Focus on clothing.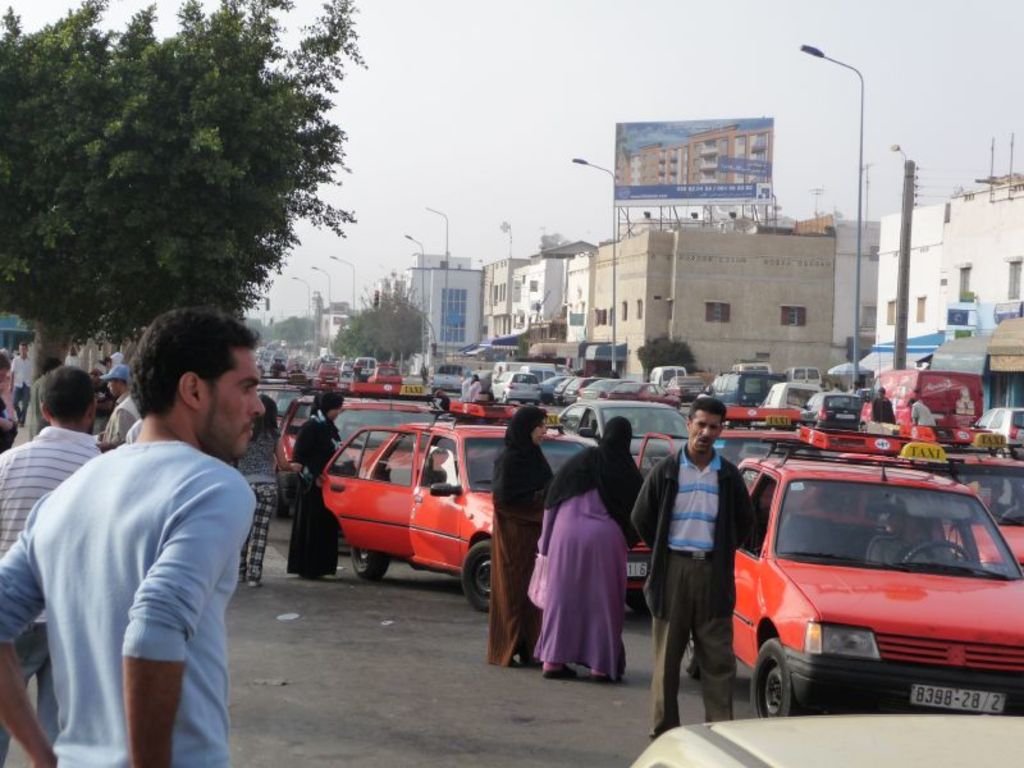
Focused at <bbox>287, 379, 339, 582</bbox>.
